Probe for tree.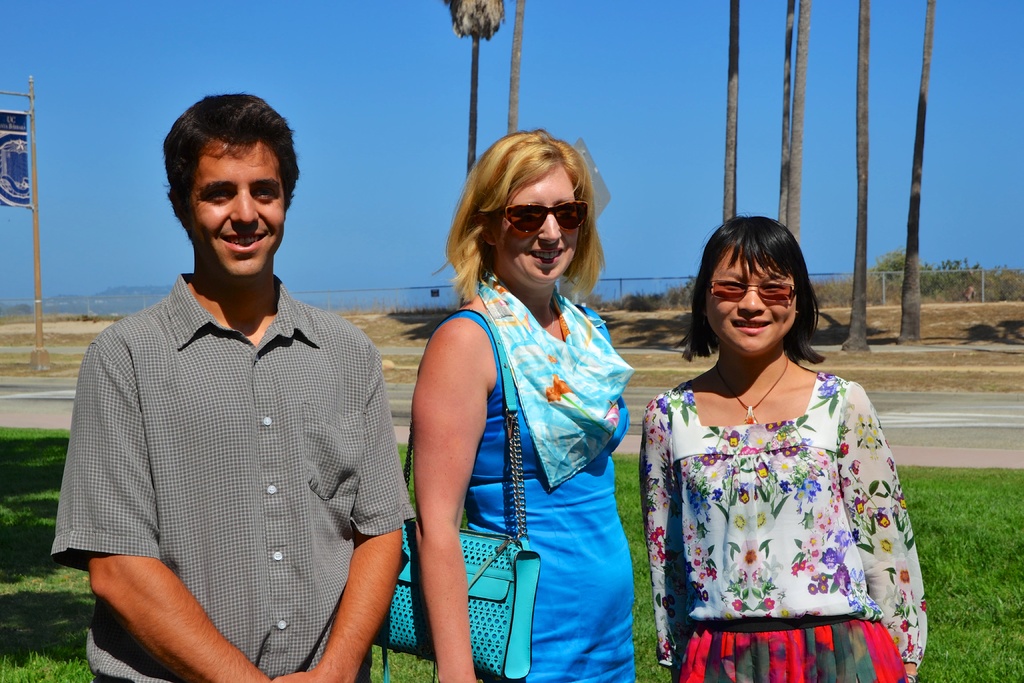
Probe result: BBox(444, 0, 509, 173).
